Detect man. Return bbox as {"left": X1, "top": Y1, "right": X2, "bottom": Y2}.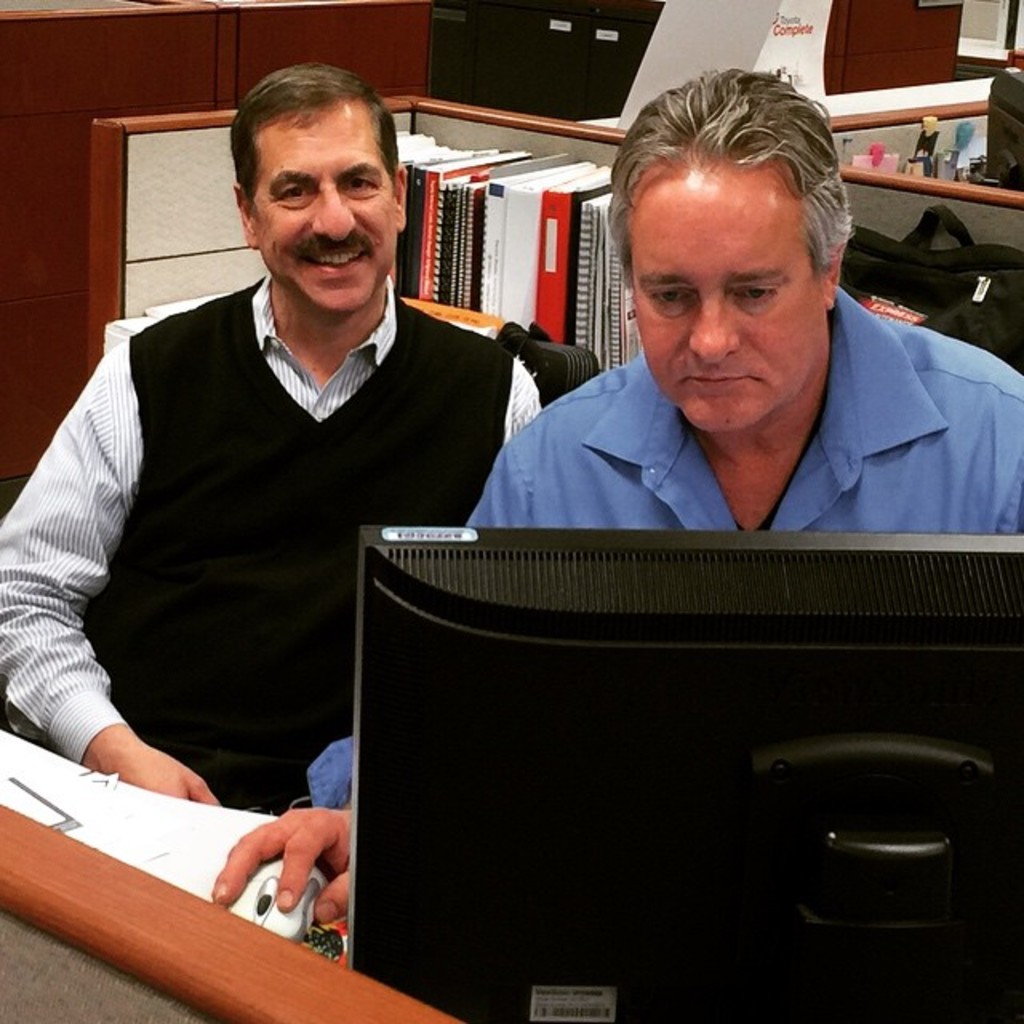
{"left": 0, "top": 62, "right": 538, "bottom": 818}.
